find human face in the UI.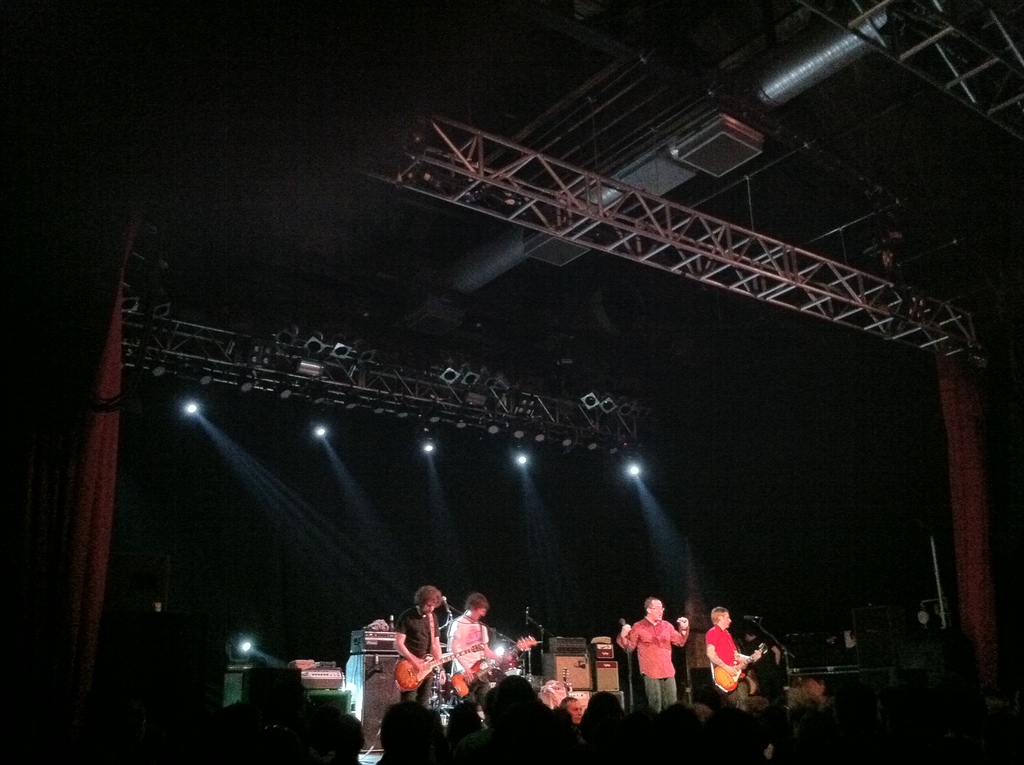
UI element at region(424, 603, 435, 614).
